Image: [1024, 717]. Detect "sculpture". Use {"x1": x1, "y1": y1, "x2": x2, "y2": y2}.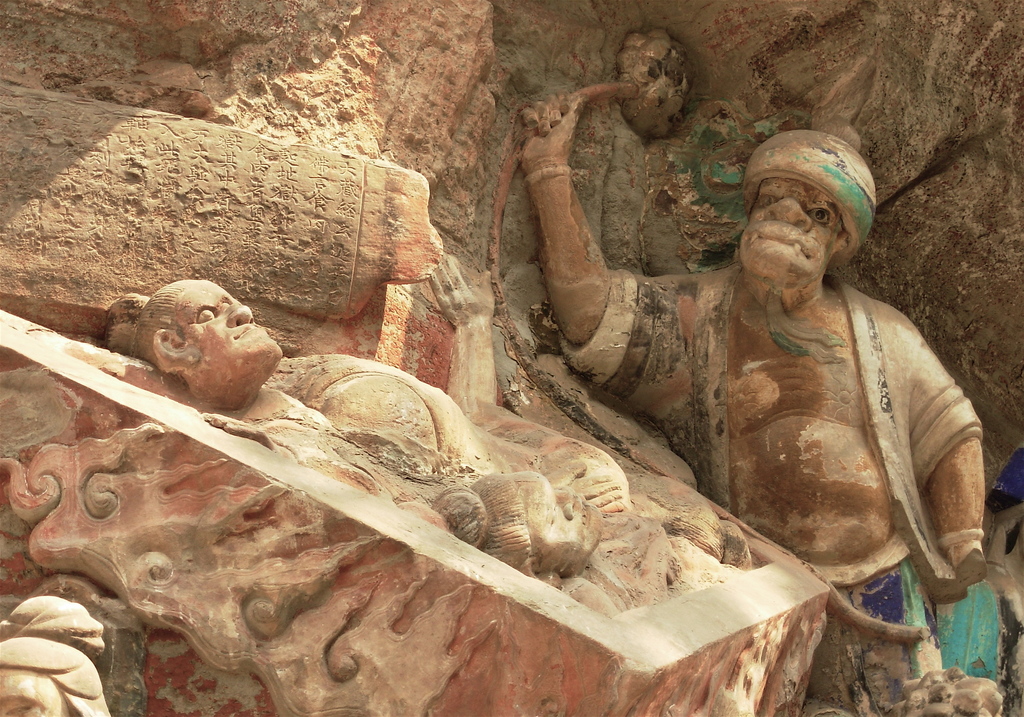
{"x1": 390, "y1": 76, "x2": 975, "y2": 672}.
